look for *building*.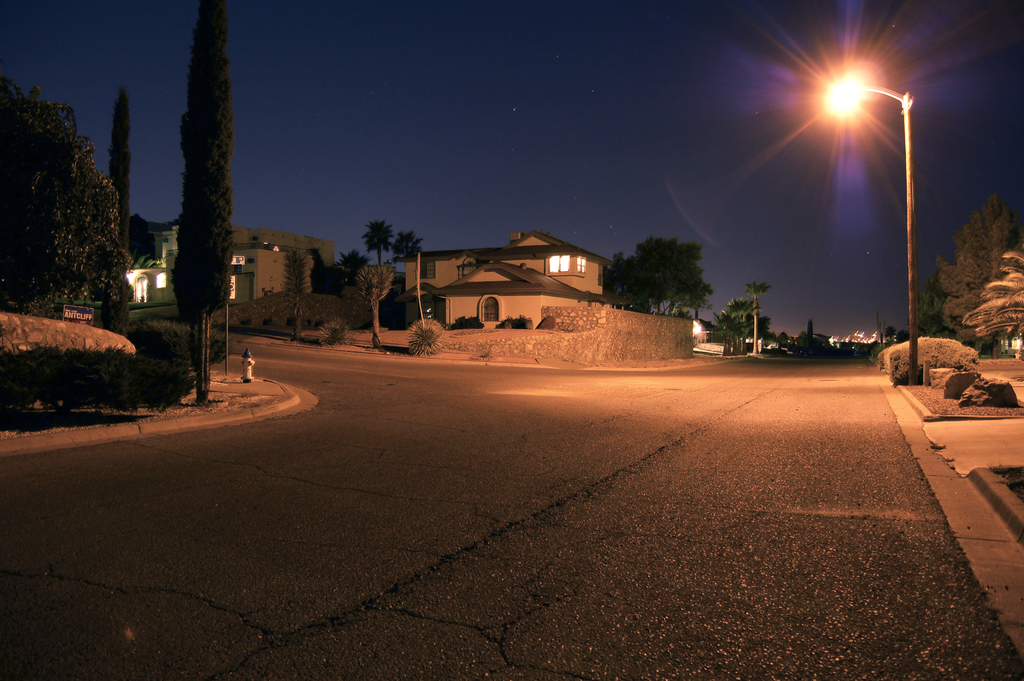
Found: x1=407 y1=230 x2=609 y2=327.
